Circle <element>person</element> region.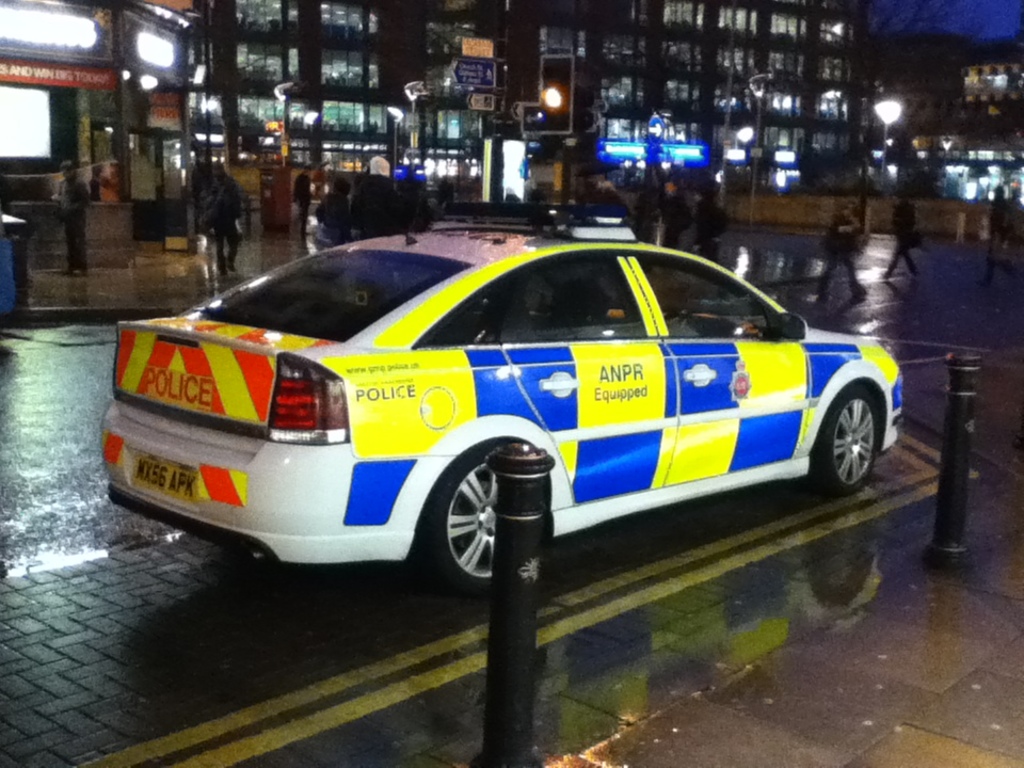
Region: 989/182/1012/282.
